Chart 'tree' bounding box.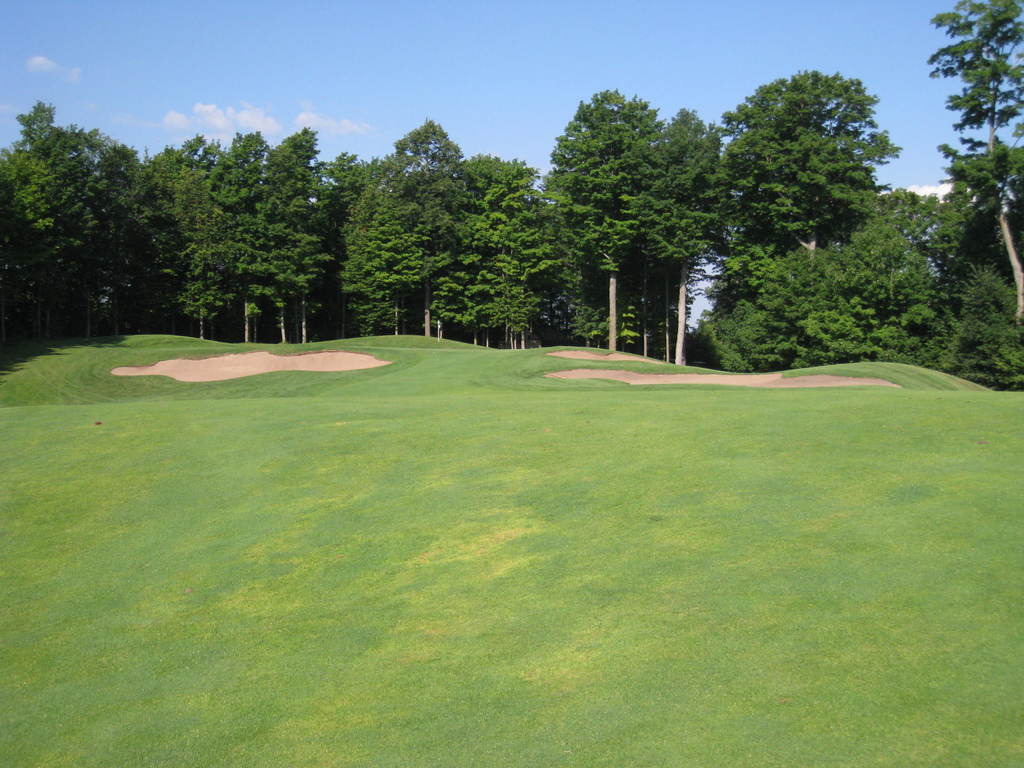
Charted: crop(920, 0, 1023, 314).
